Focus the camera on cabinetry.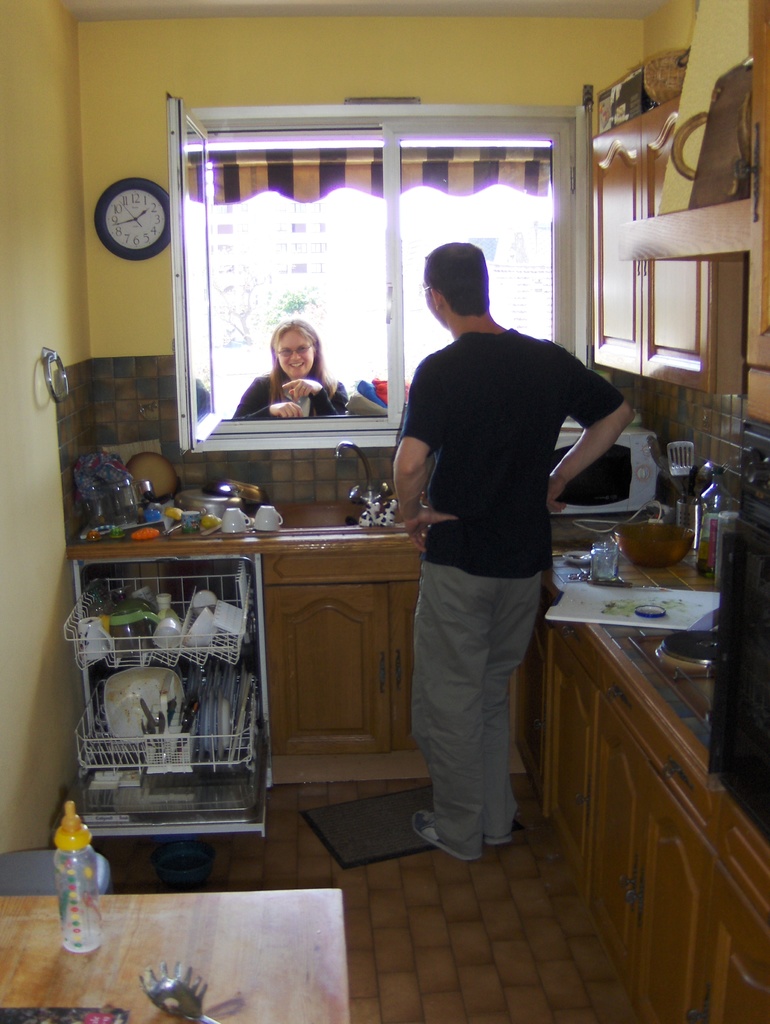
Focus region: rect(261, 577, 530, 763).
